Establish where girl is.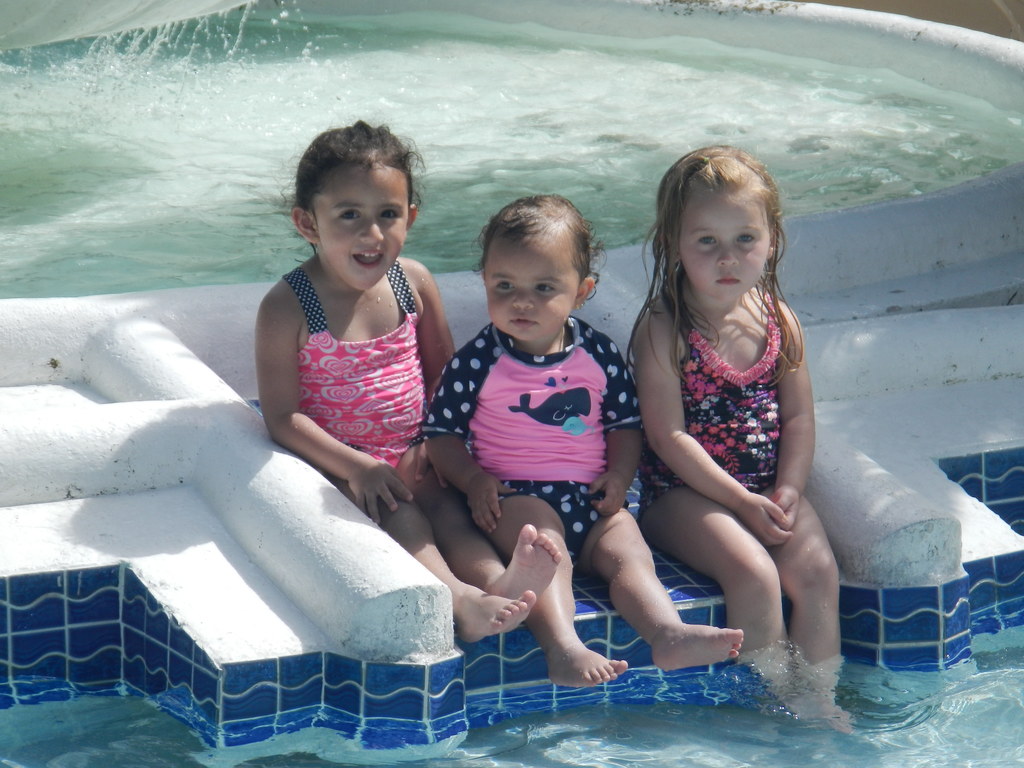
Established at (left=414, top=192, right=748, bottom=687).
